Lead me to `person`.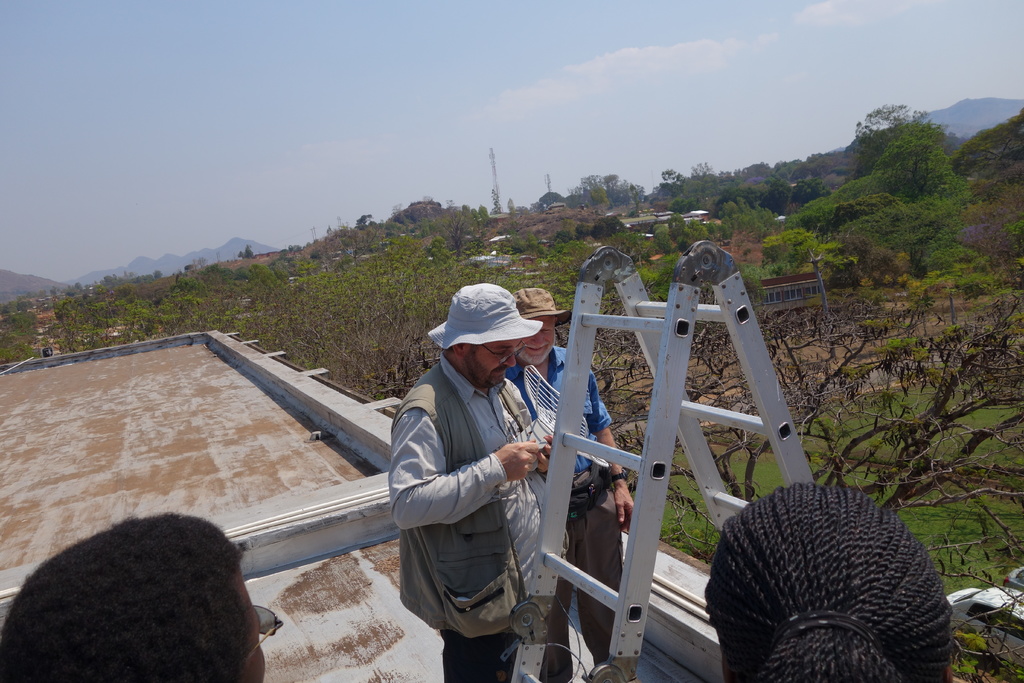
Lead to 490,289,639,682.
